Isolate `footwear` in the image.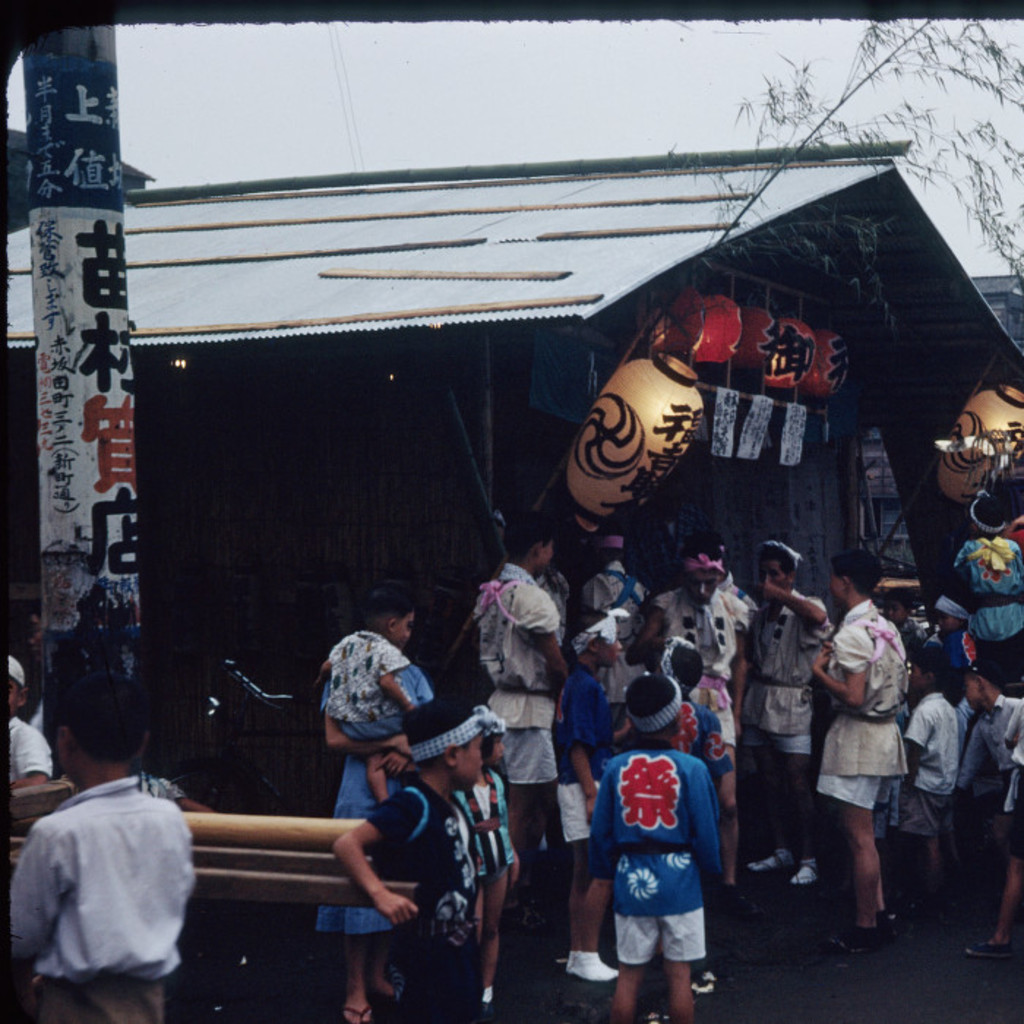
Isolated region: (left=821, top=927, right=882, bottom=951).
